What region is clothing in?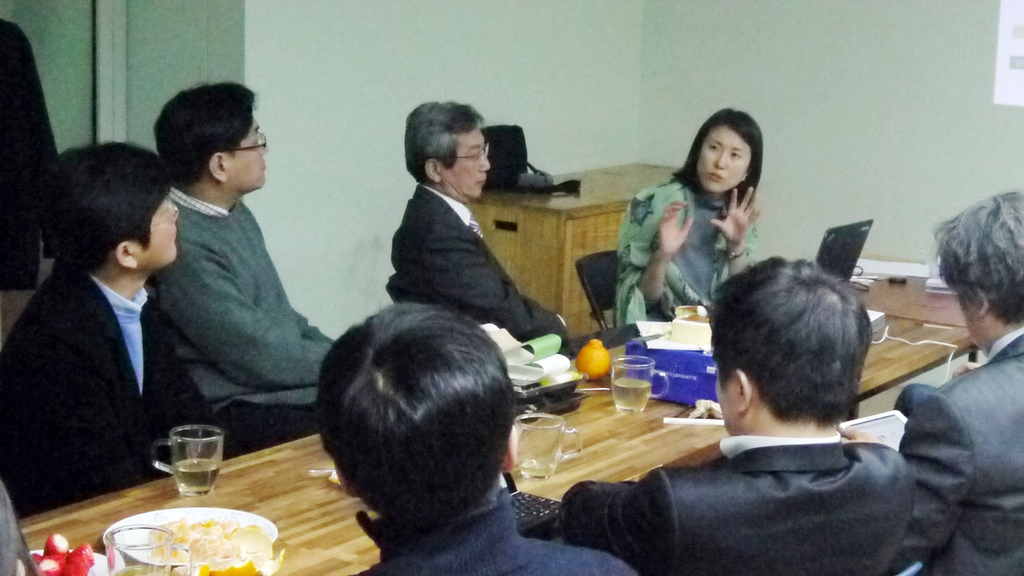
348, 488, 642, 575.
